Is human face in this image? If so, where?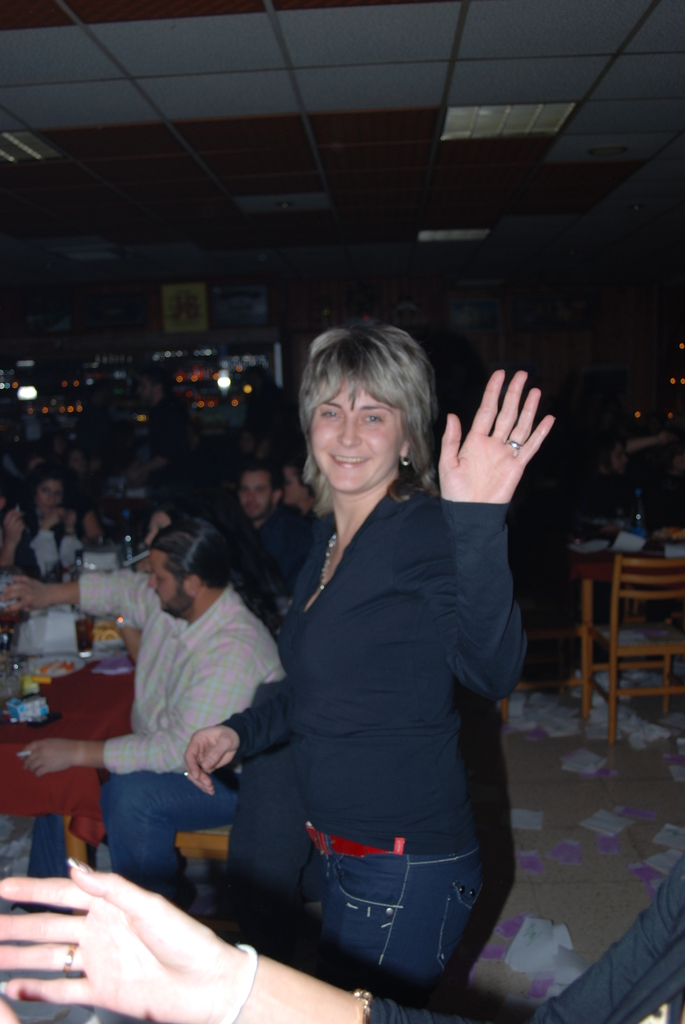
Yes, at BBox(146, 513, 169, 545).
